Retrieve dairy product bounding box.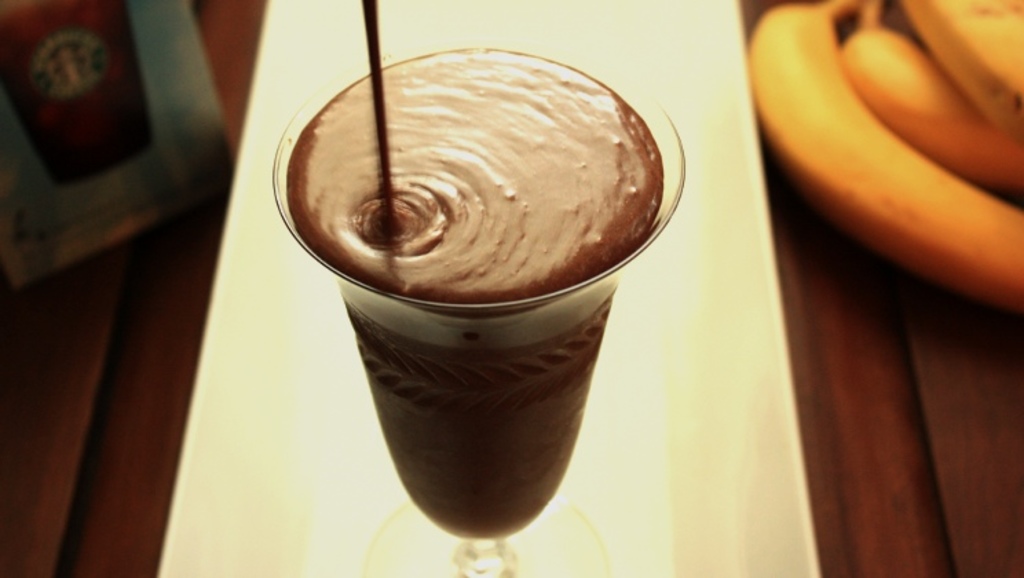
Bounding box: locate(290, 58, 641, 337).
